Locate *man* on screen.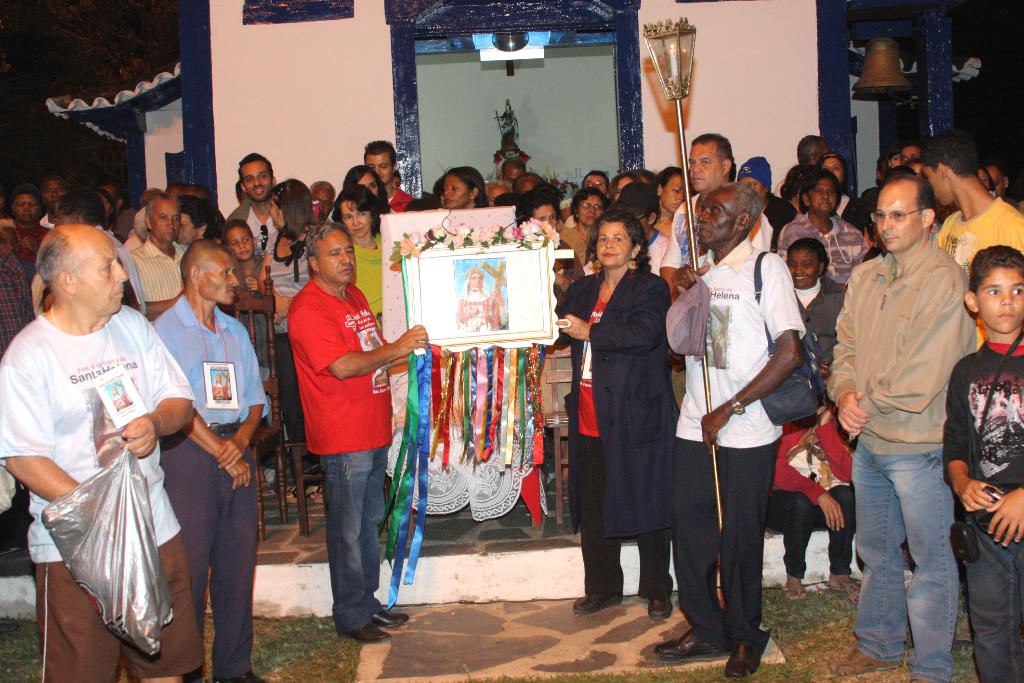
On screen at BBox(661, 129, 774, 285).
